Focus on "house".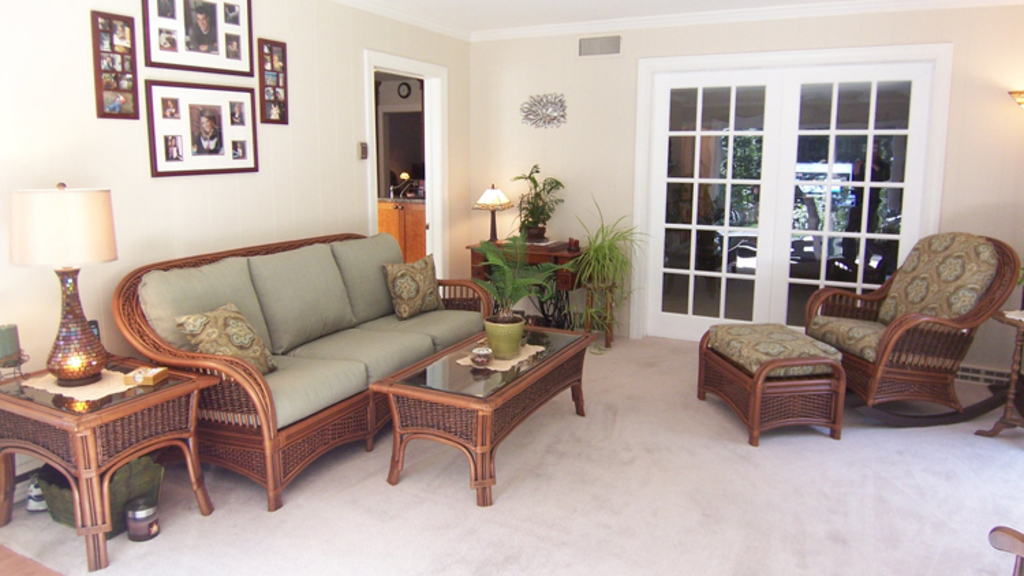
Focused at 0/0/1023/575.
